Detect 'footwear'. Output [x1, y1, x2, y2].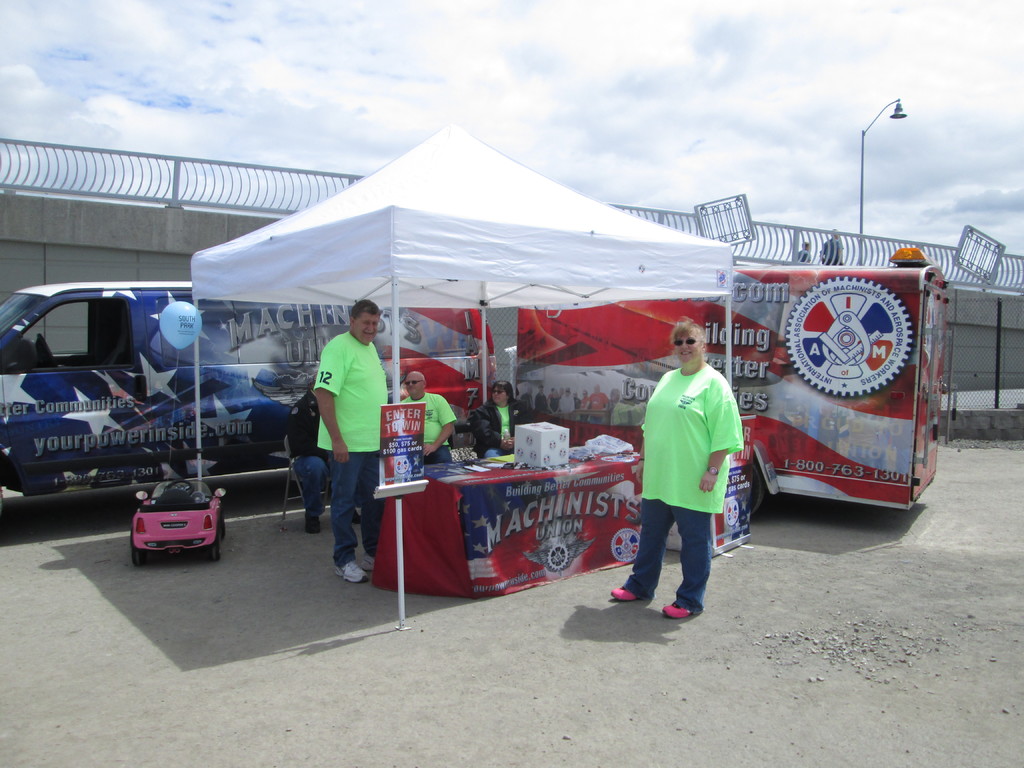
[665, 600, 696, 619].
